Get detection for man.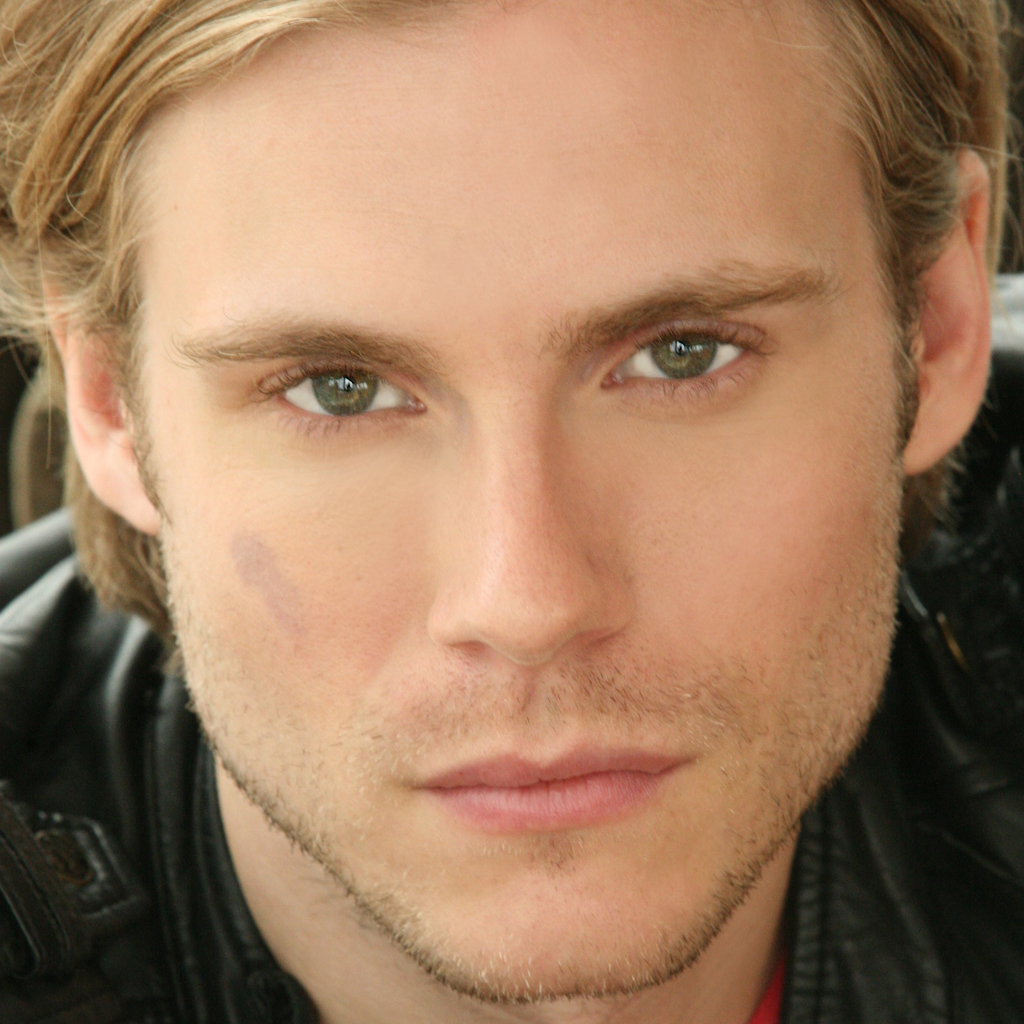
Detection: <box>0,0,1023,1023</box>.
